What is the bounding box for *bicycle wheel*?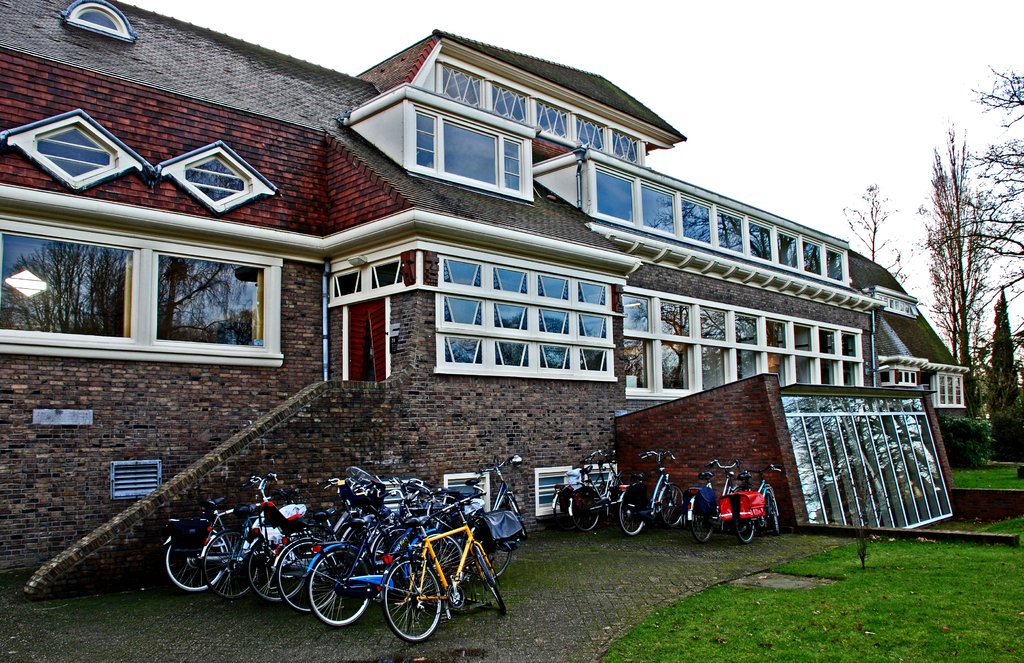
x1=735 y1=513 x2=762 y2=545.
